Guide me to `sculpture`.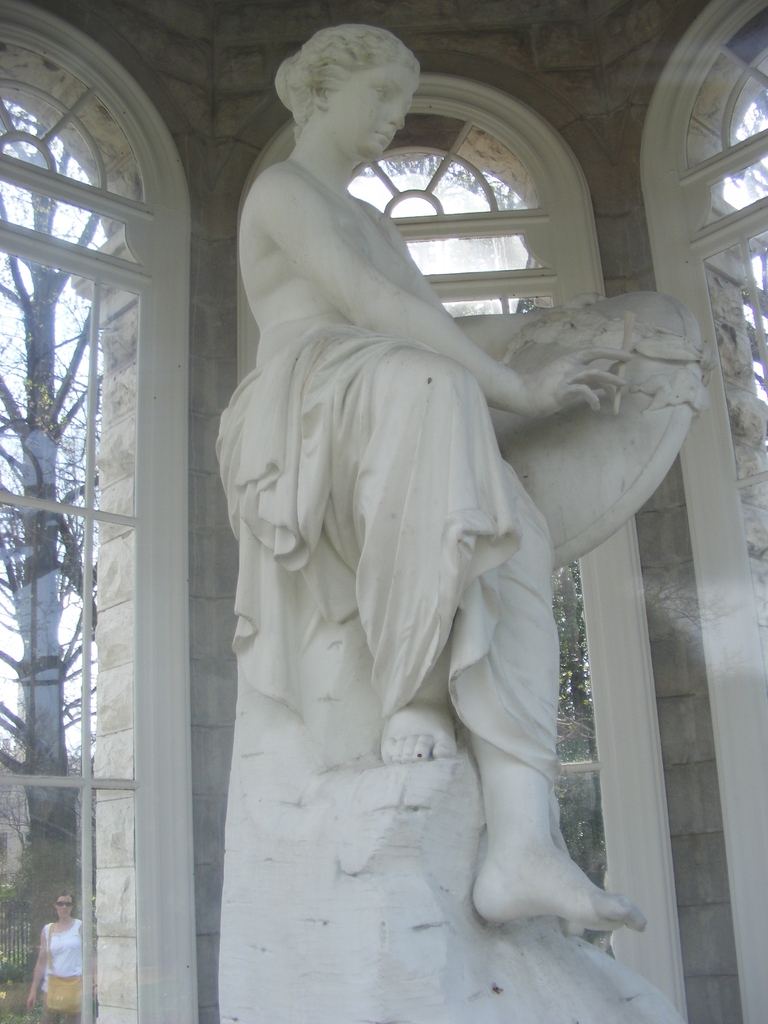
Guidance: [left=211, top=19, right=707, bottom=1023].
